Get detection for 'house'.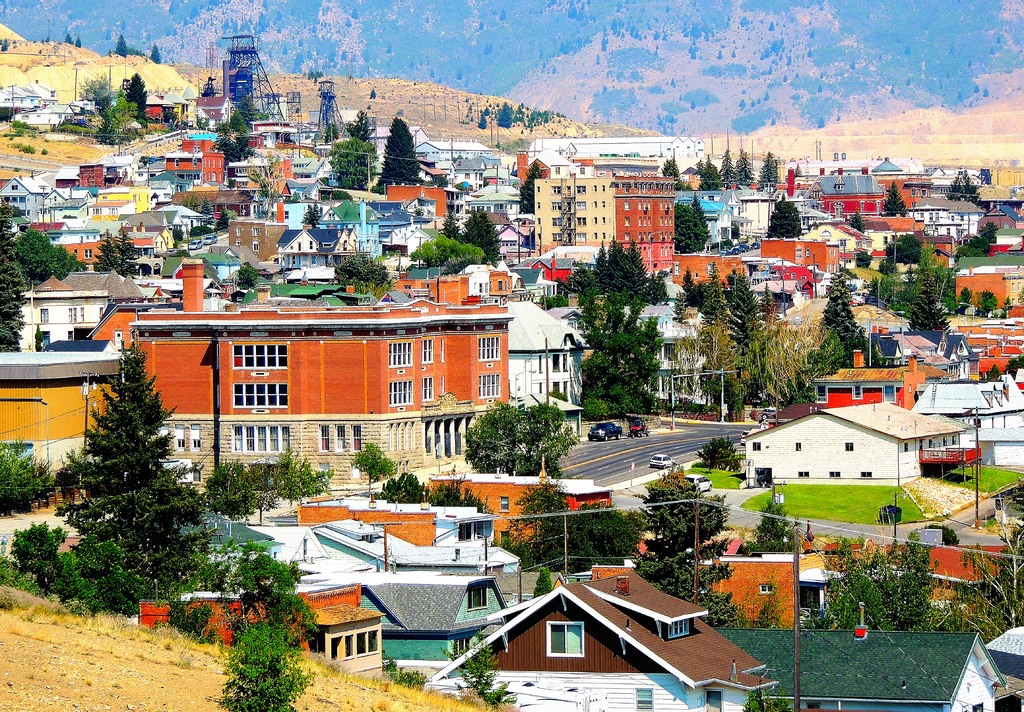
Detection: [161,189,224,219].
